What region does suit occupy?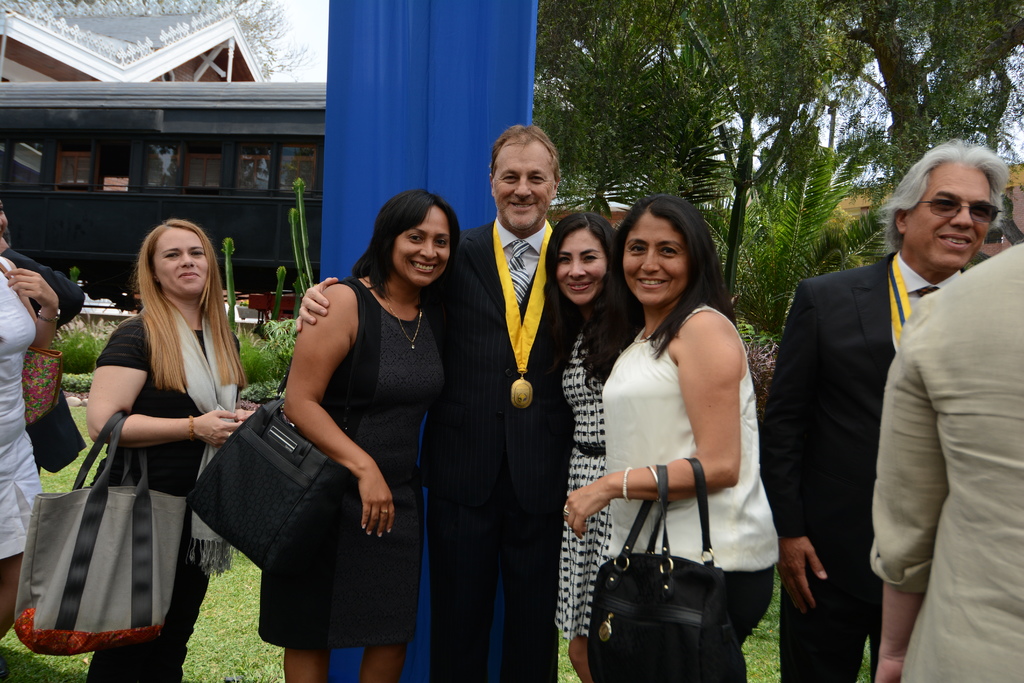
box=[2, 247, 87, 474].
